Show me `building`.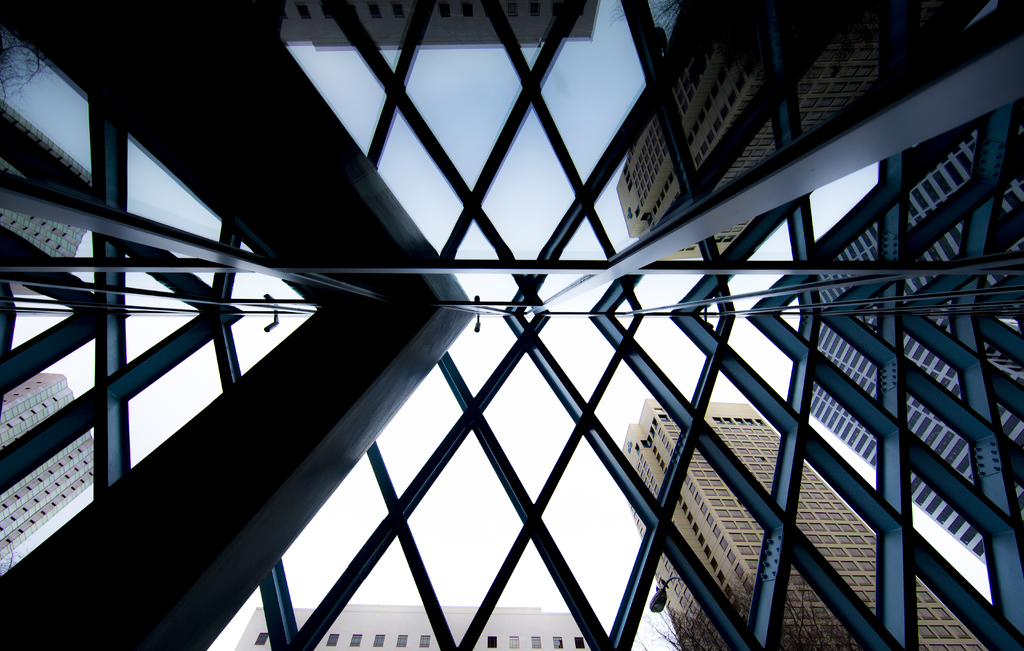
`building` is here: BBox(3, 0, 588, 100).
